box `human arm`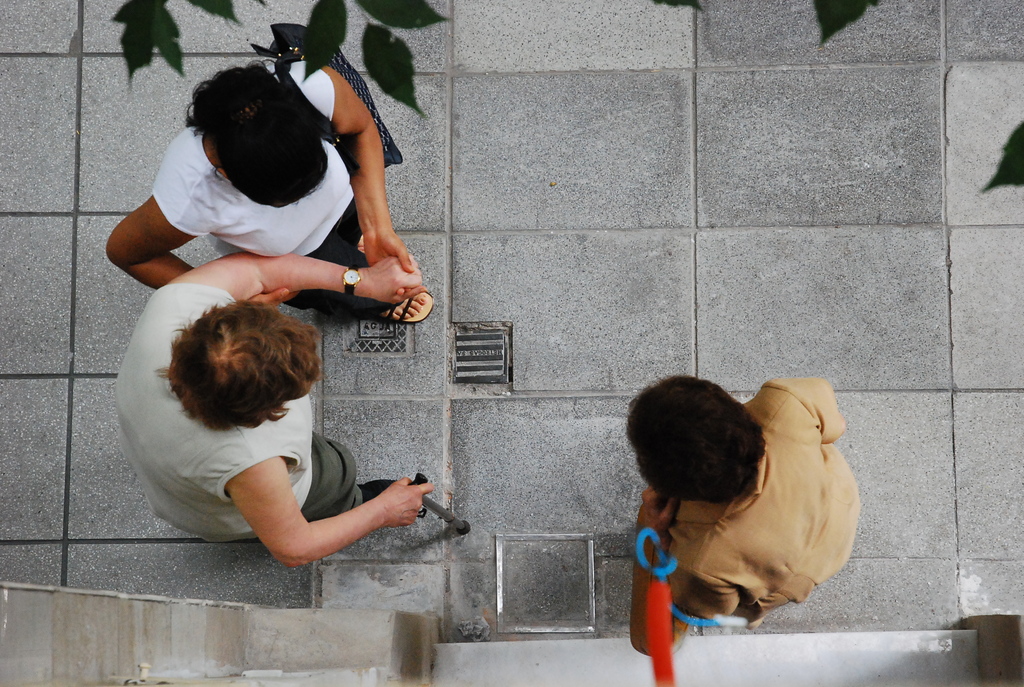
(x1=294, y1=62, x2=406, y2=303)
